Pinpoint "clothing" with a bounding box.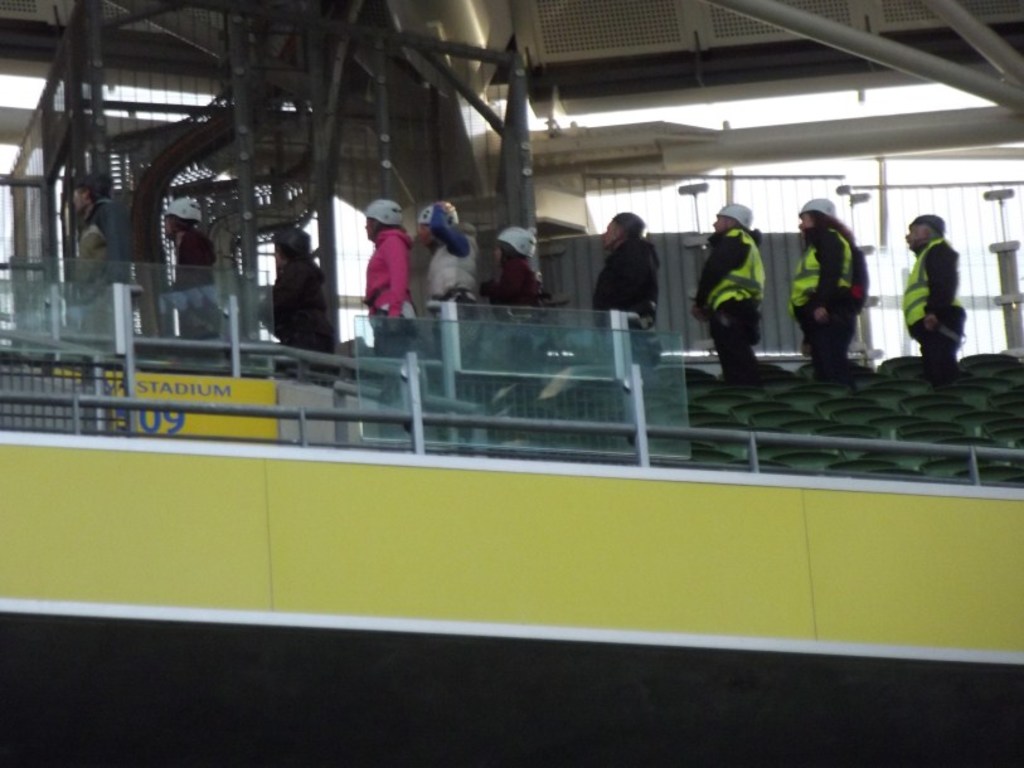
bbox=(268, 253, 345, 381).
